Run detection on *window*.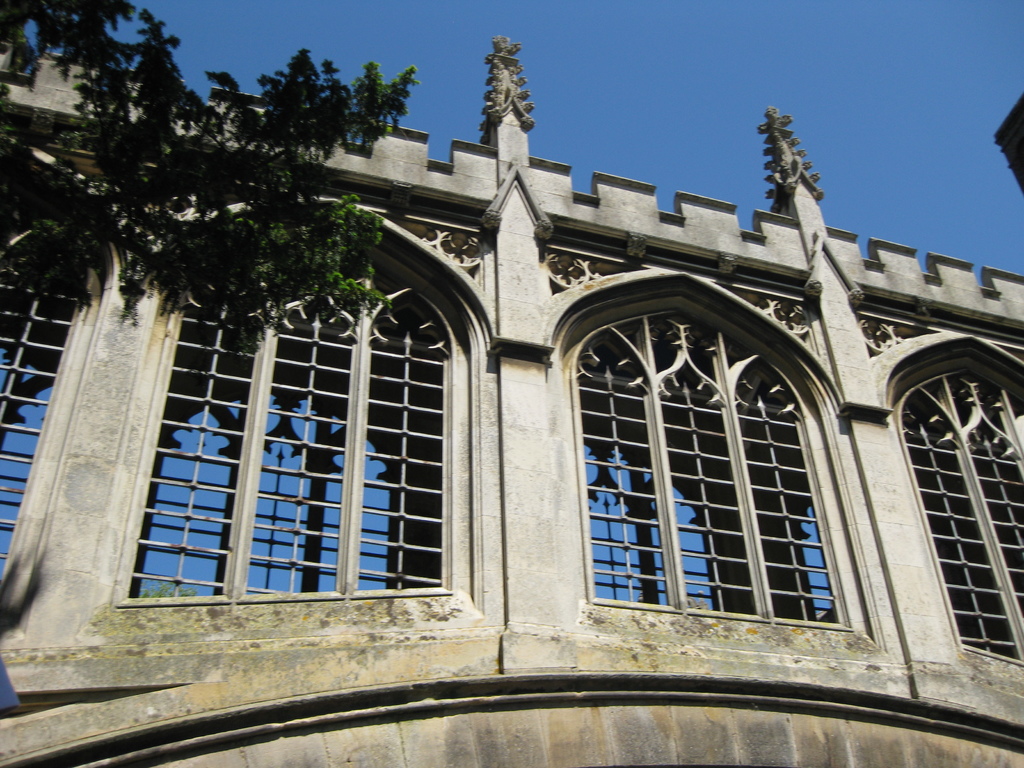
Result: <region>129, 241, 445, 596</region>.
